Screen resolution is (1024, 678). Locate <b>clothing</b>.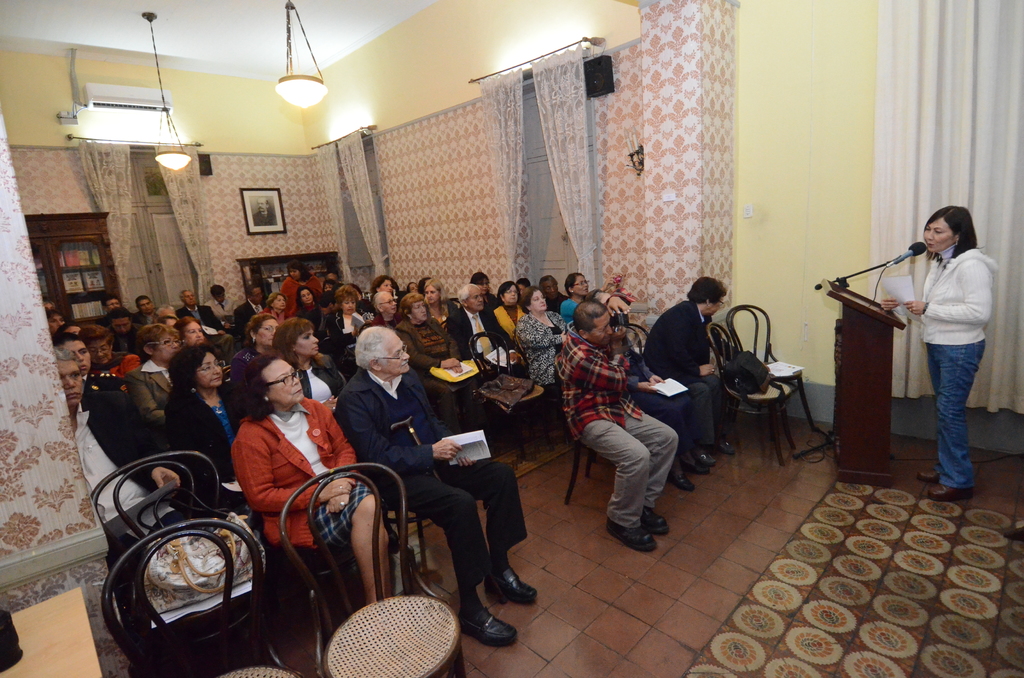
229/398/374/551.
